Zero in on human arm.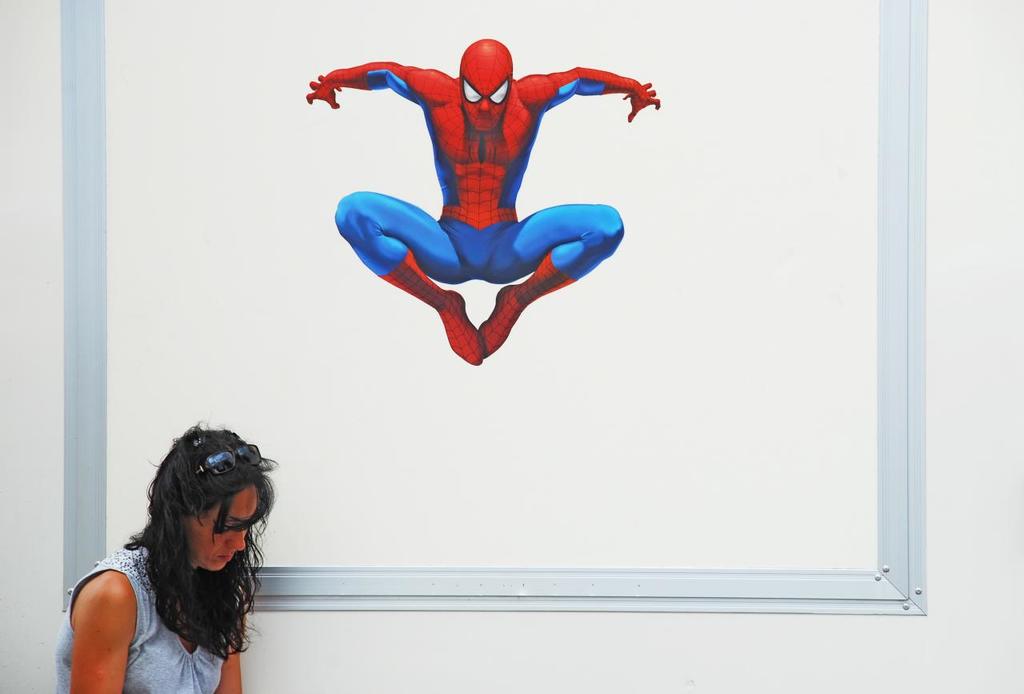
Zeroed in: {"left": 301, "top": 60, "right": 450, "bottom": 114}.
